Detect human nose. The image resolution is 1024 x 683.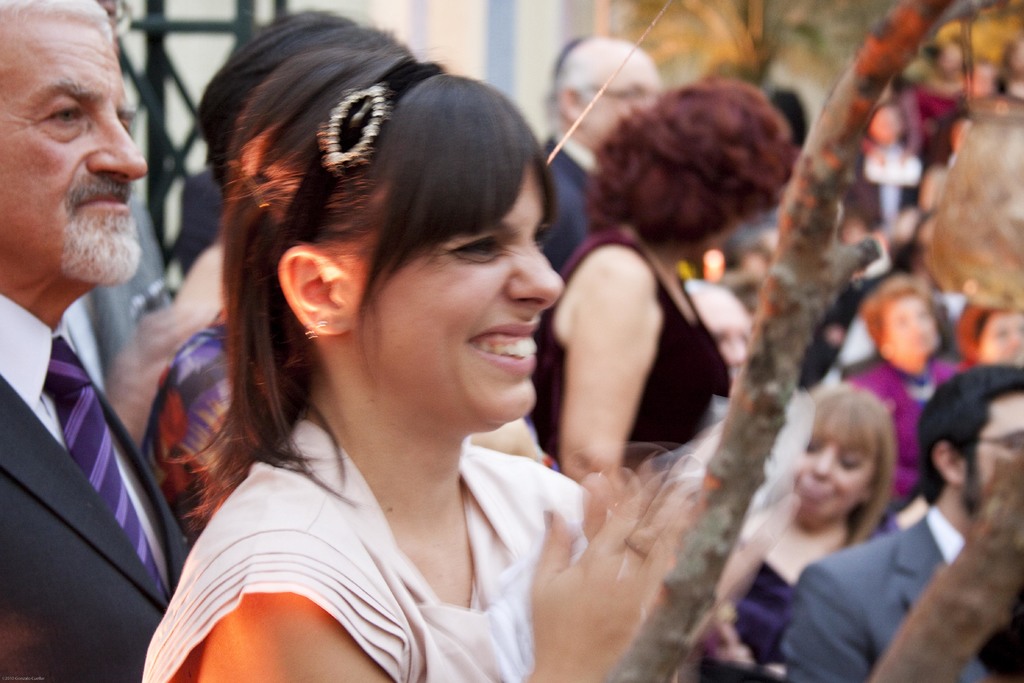
Rect(508, 252, 565, 311).
